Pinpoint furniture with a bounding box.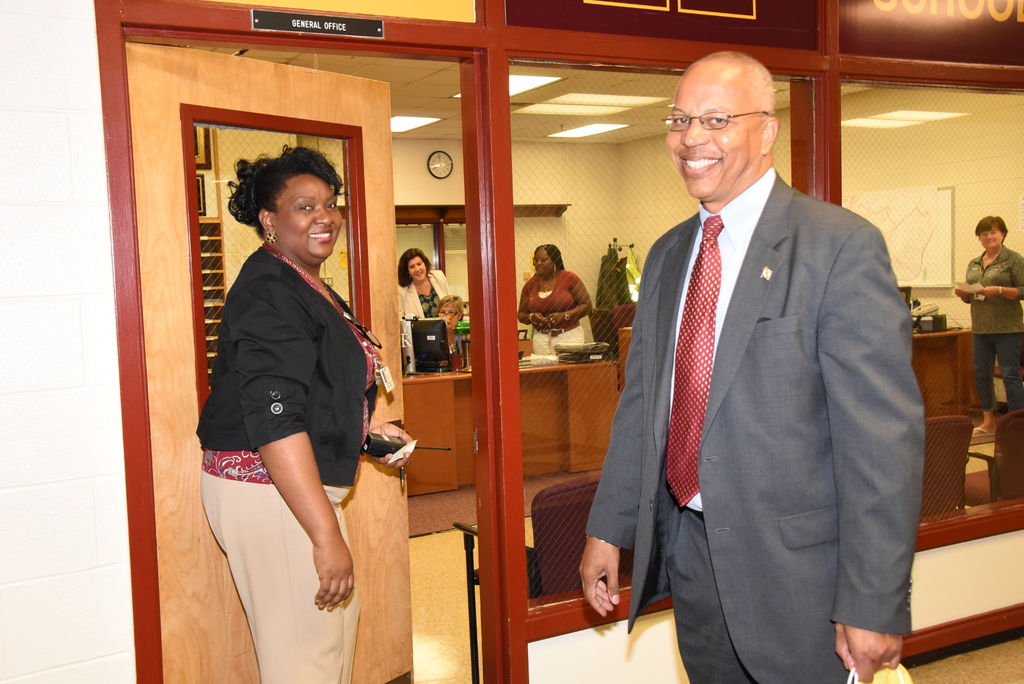
select_region(593, 304, 618, 355).
